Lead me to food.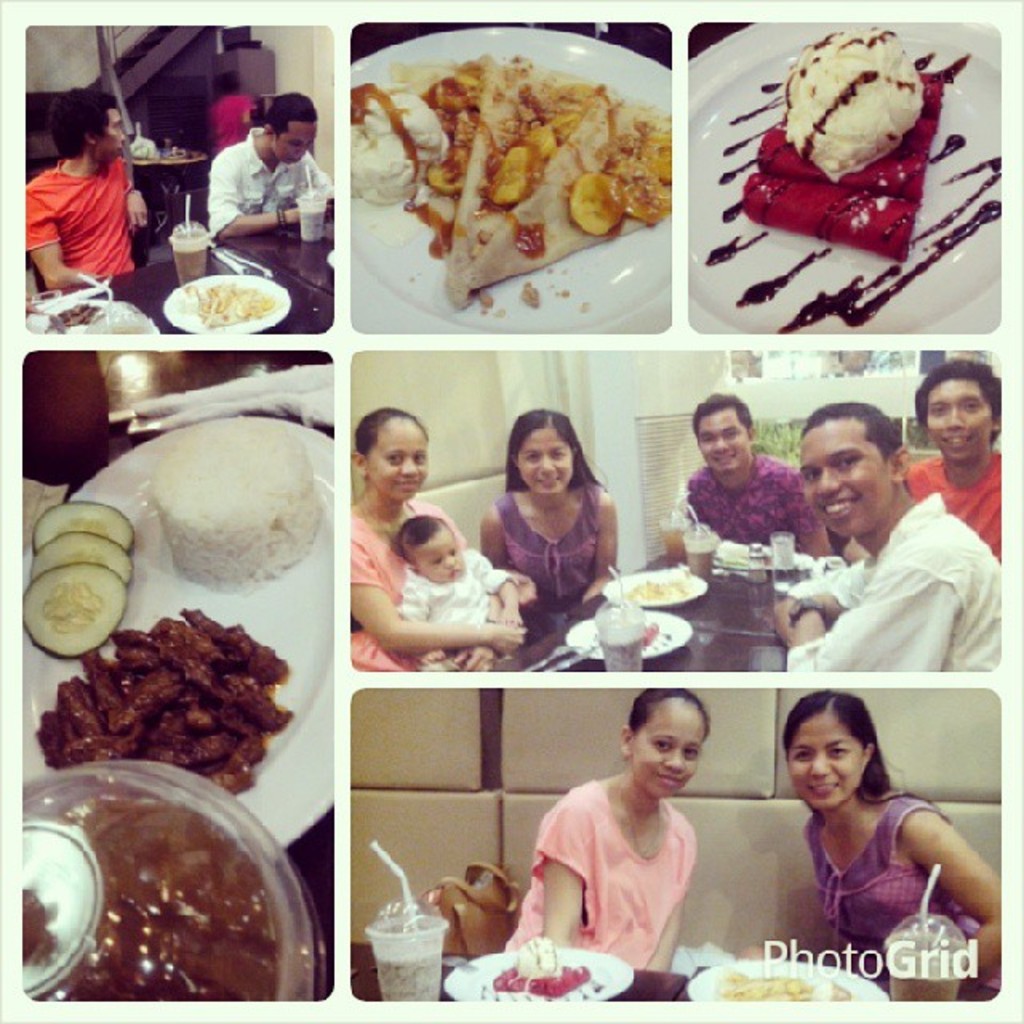
Lead to 622:573:686:603.
